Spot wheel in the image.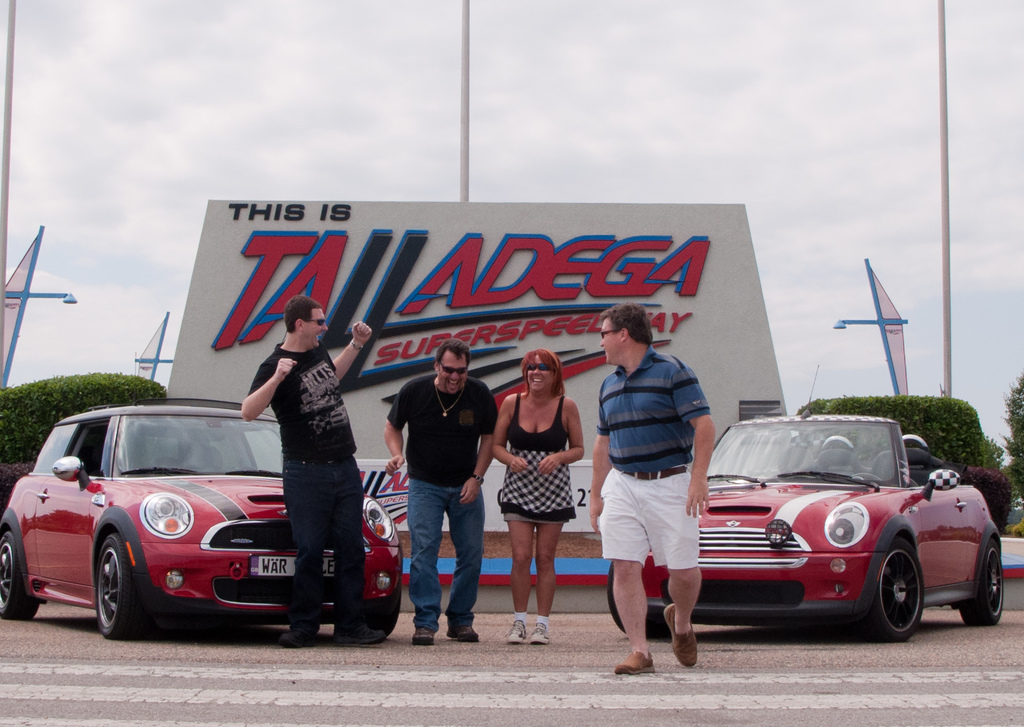
wheel found at rect(851, 537, 933, 647).
